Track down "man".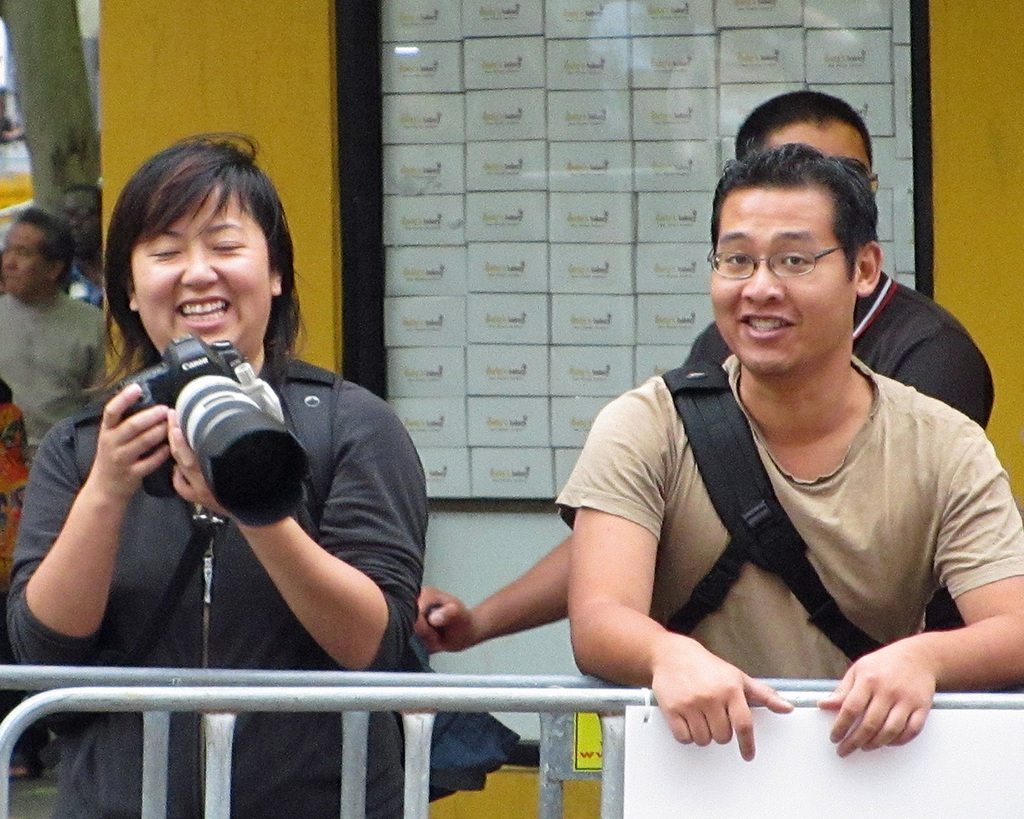
Tracked to {"x1": 50, "y1": 176, "x2": 109, "y2": 314}.
